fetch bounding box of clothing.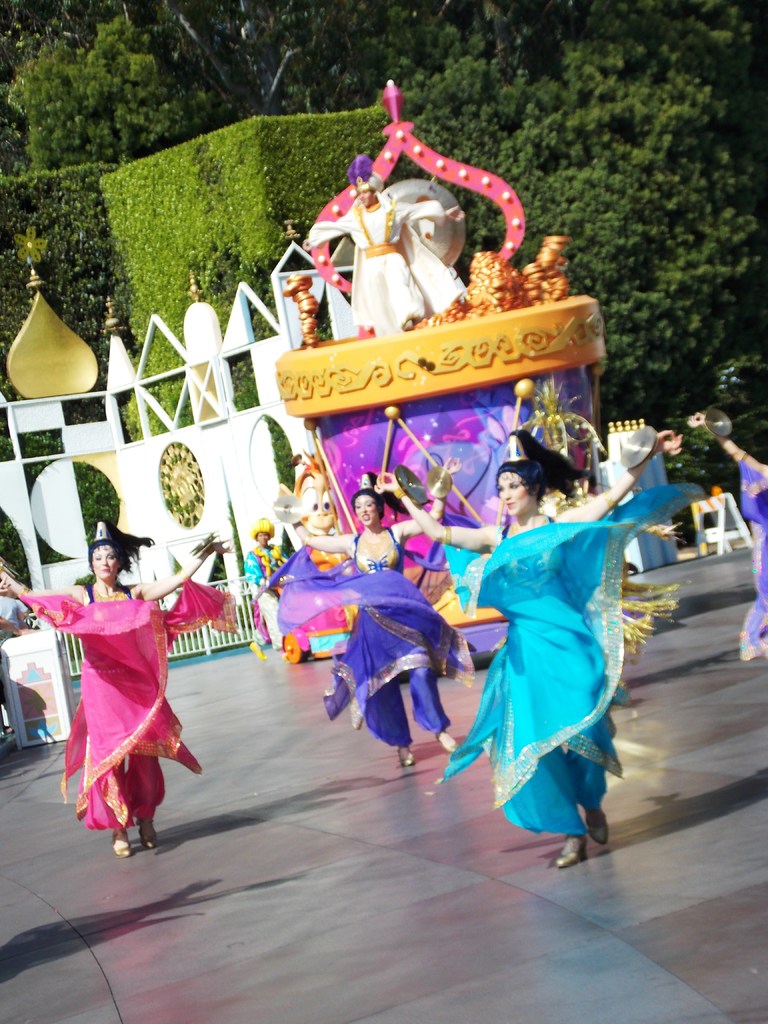
Bbox: (left=278, top=540, right=465, bottom=750).
